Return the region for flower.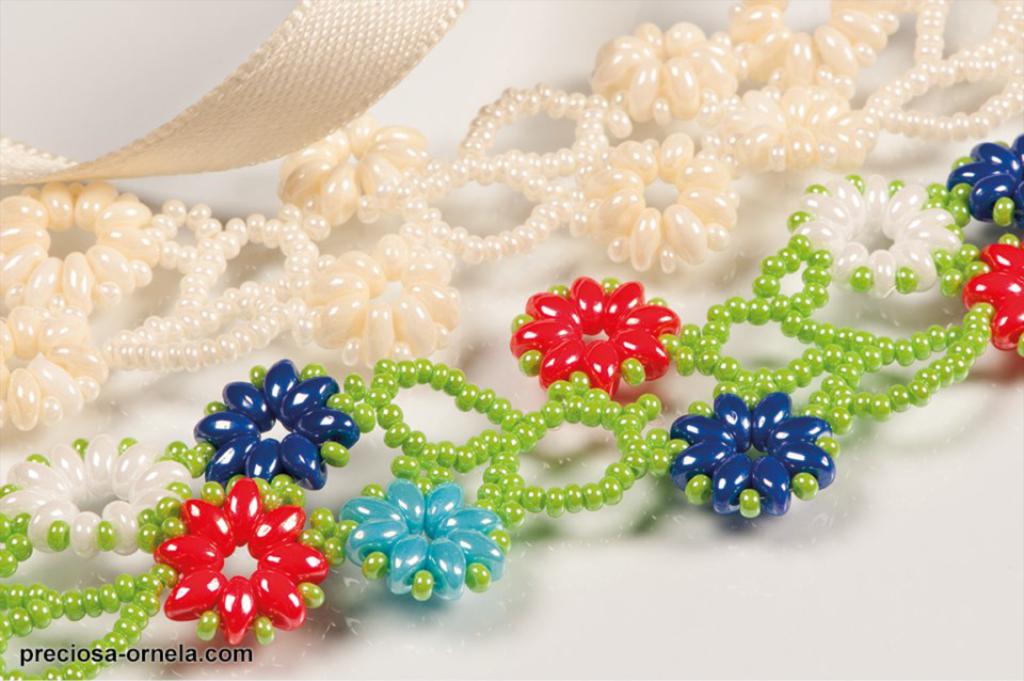
<box>793,172,967,298</box>.
